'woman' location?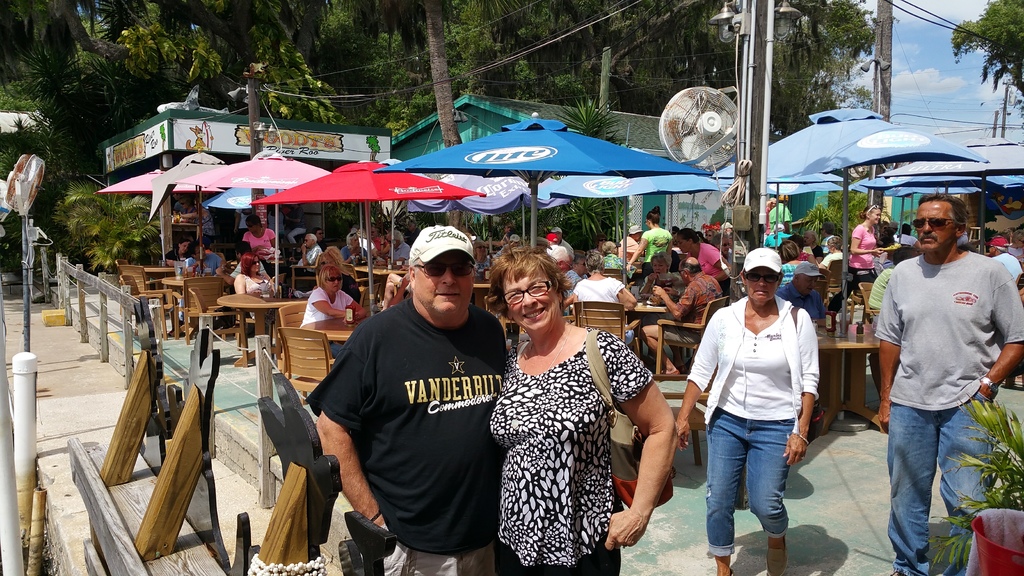
319, 248, 361, 303
